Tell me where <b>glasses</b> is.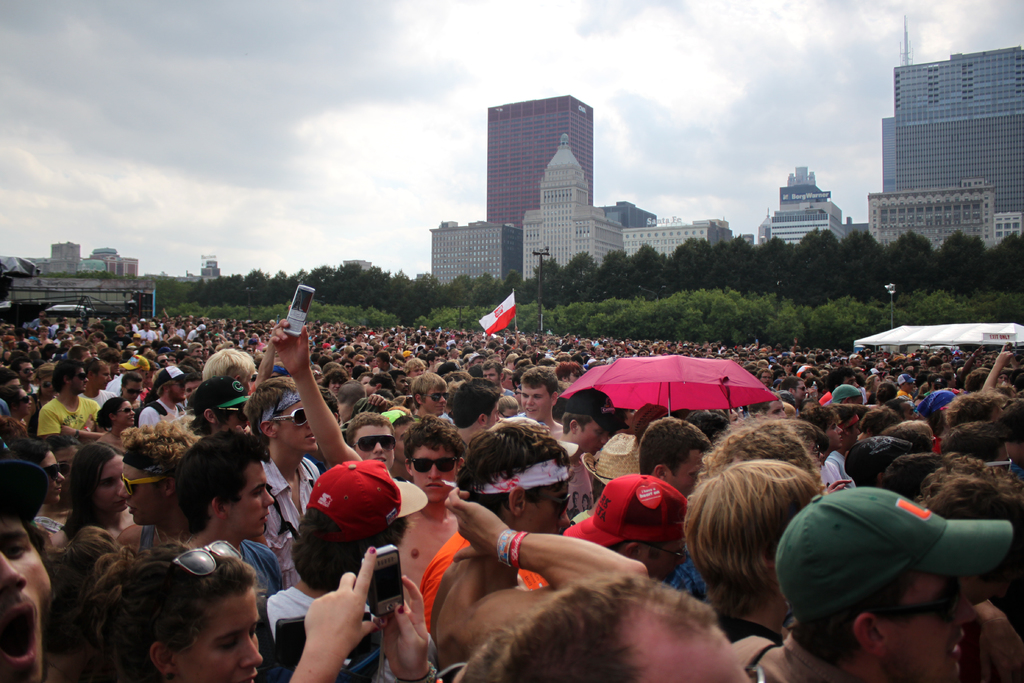
<b>glasses</b> is at {"x1": 632, "y1": 542, "x2": 695, "y2": 557}.
